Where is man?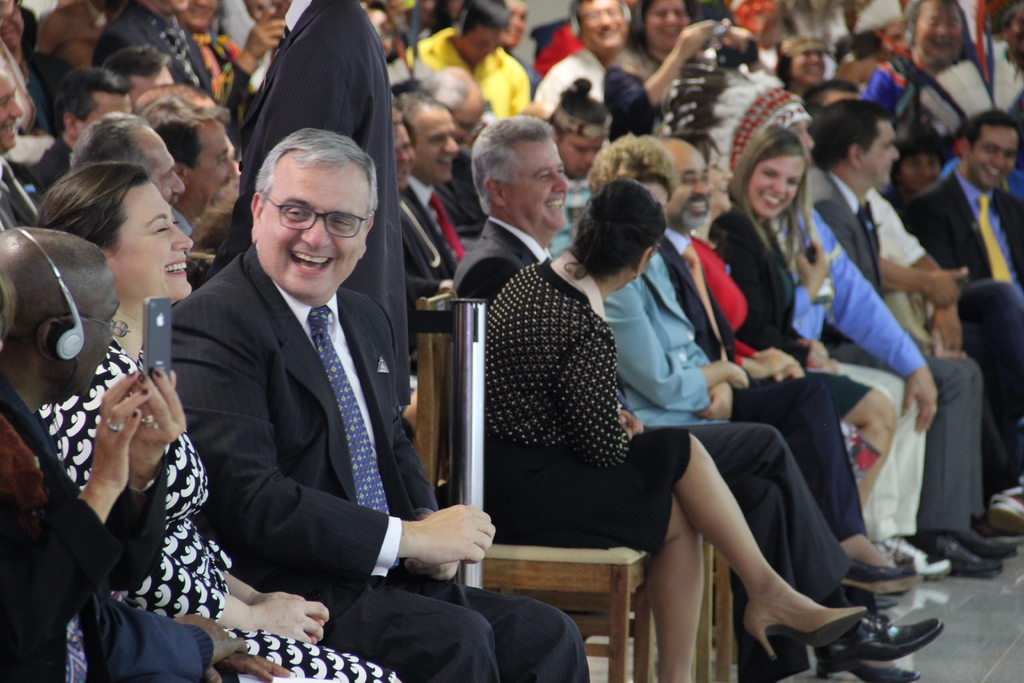
(left=89, top=0, right=234, bottom=91).
